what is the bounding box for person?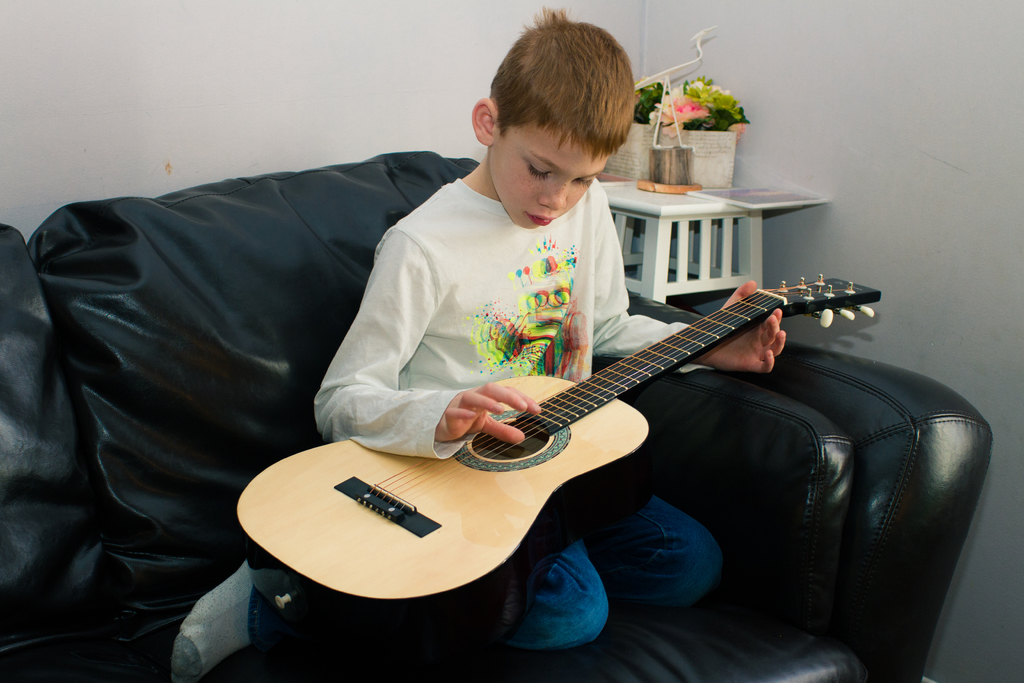
[left=183, top=66, right=865, bottom=664].
